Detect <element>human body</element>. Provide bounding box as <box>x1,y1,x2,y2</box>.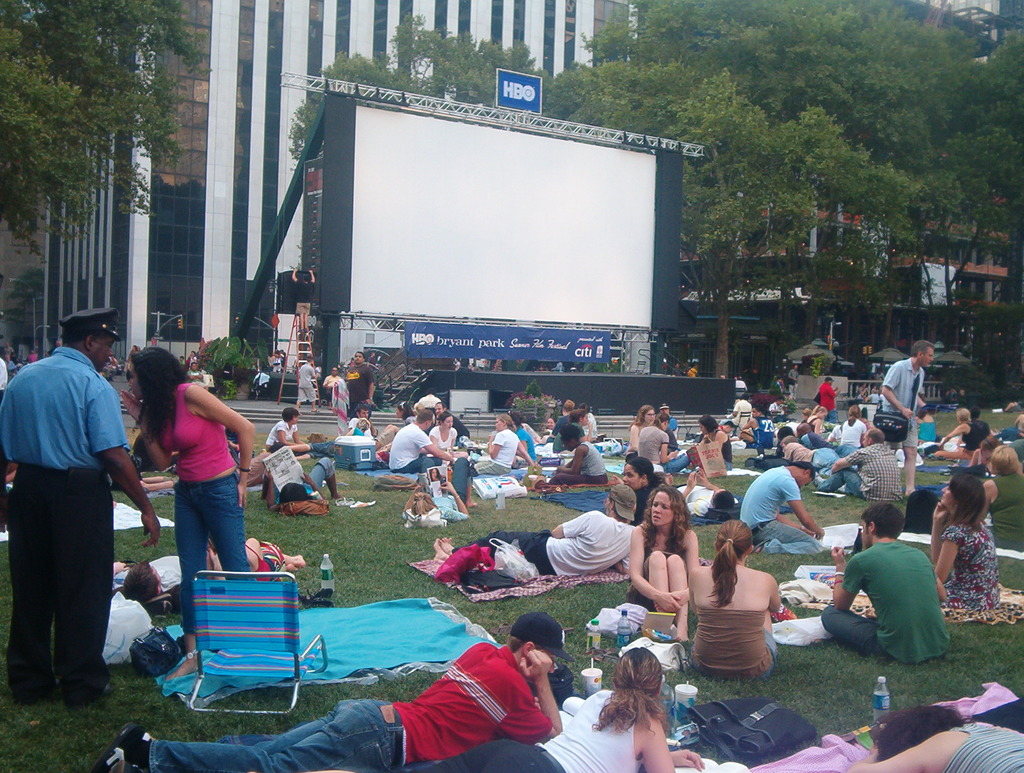
<box>673,463,716,516</box>.
